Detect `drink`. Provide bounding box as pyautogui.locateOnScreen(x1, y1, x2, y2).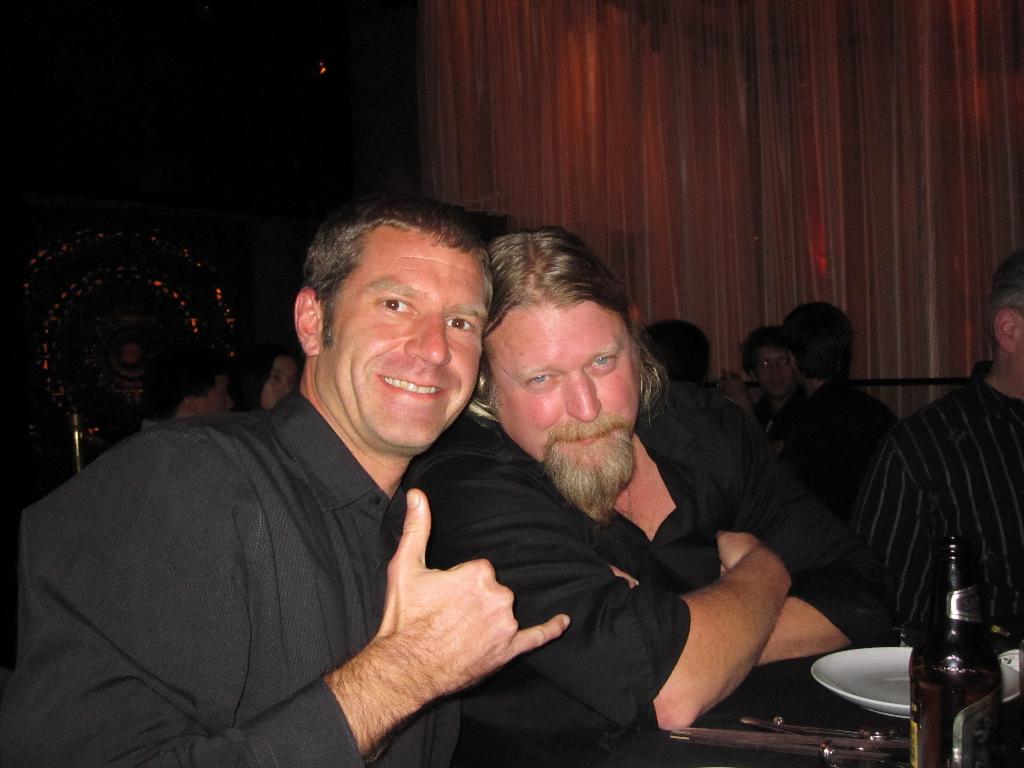
pyautogui.locateOnScreen(902, 529, 1005, 755).
